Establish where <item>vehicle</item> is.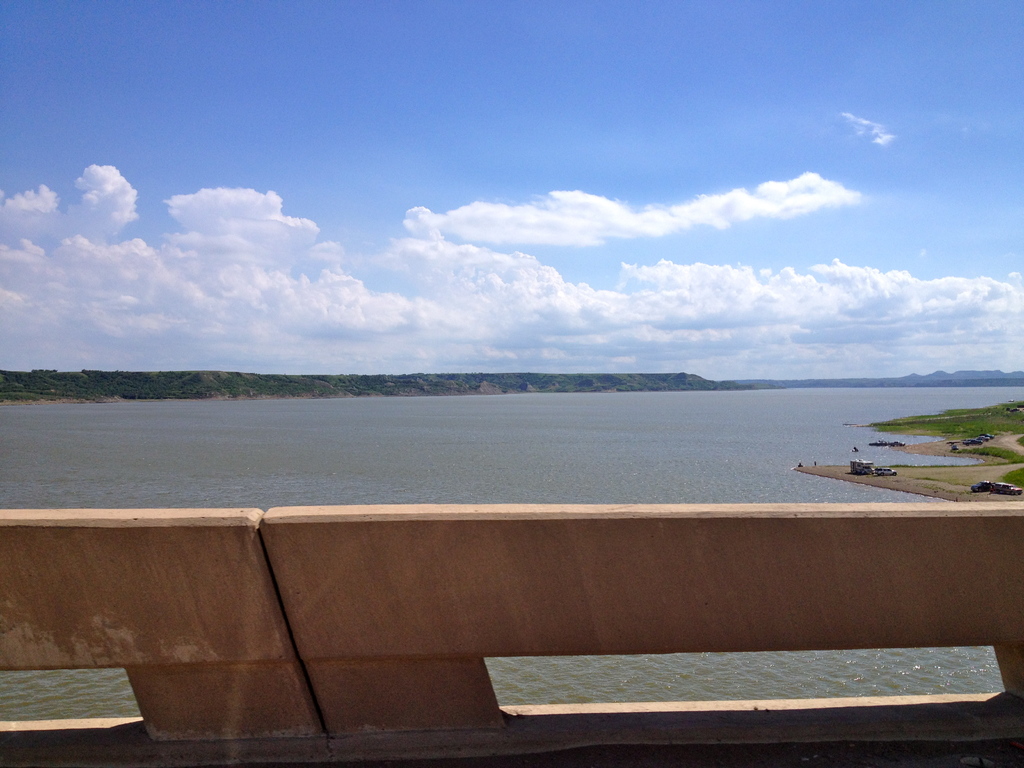
Established at [878,467,895,477].
